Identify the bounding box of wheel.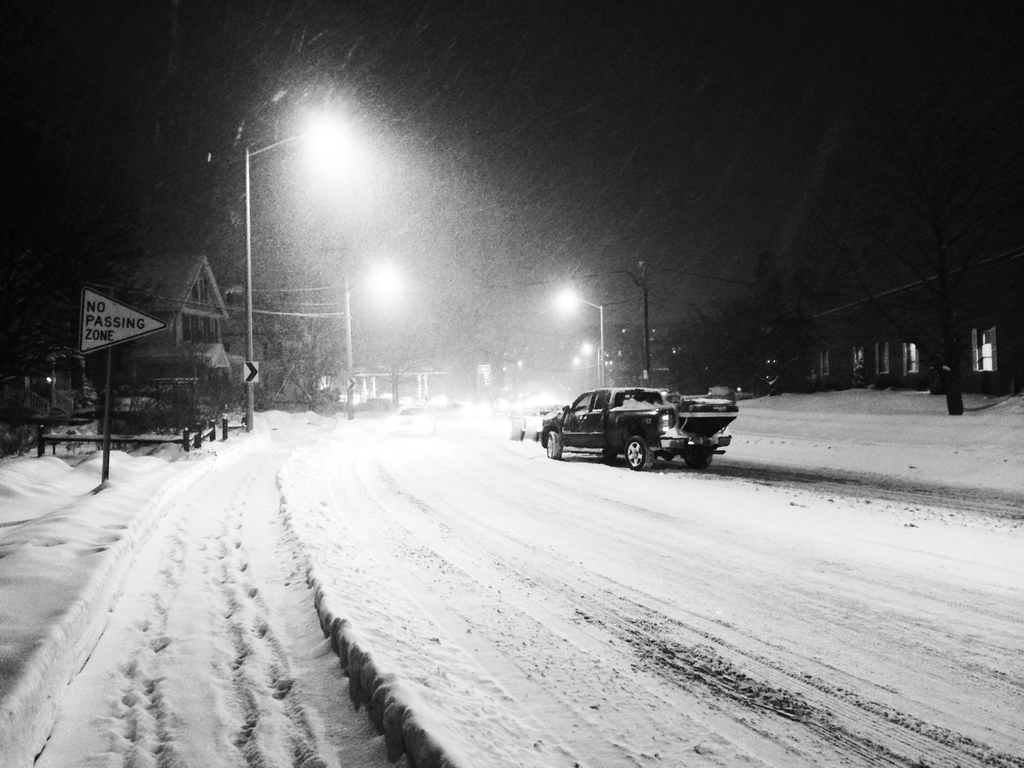
pyautogui.locateOnScreen(682, 451, 717, 465).
